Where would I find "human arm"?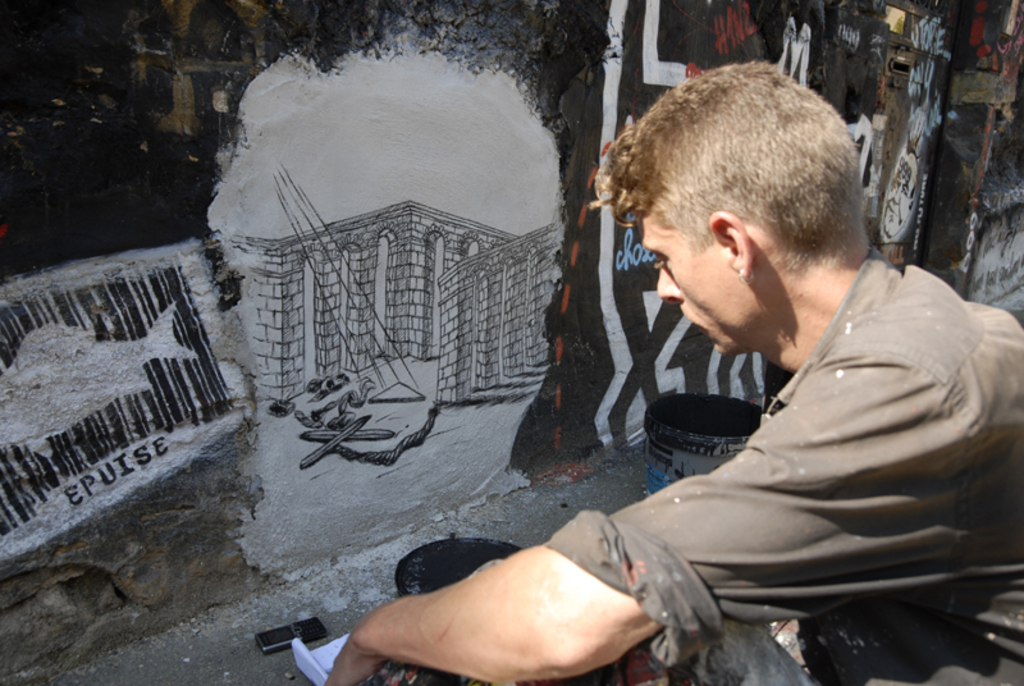
At (x1=316, y1=366, x2=988, y2=685).
